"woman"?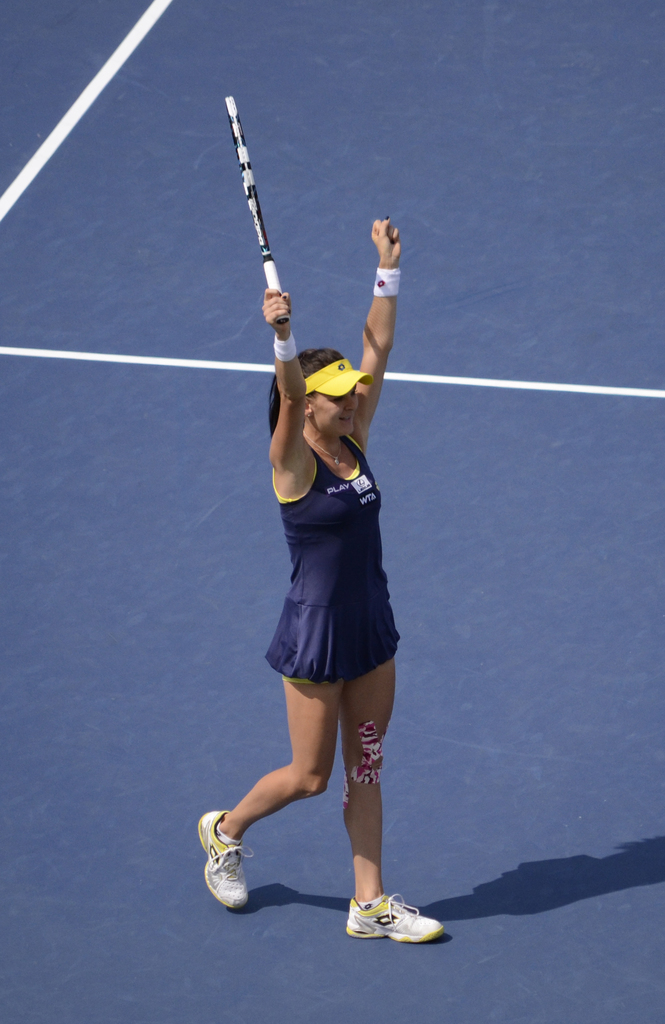
left=215, top=283, right=429, bottom=901
